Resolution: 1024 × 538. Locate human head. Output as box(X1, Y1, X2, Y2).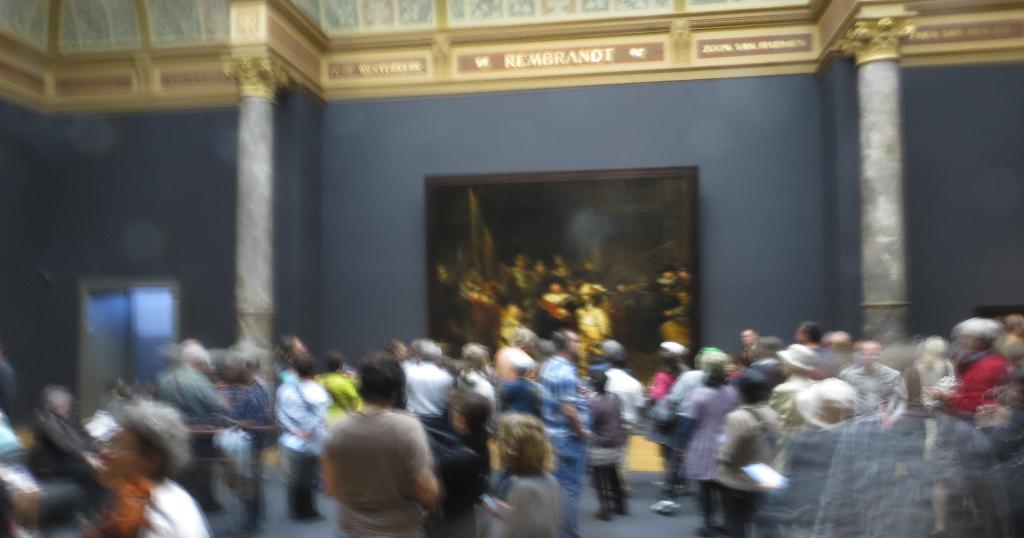
box(821, 328, 855, 349).
